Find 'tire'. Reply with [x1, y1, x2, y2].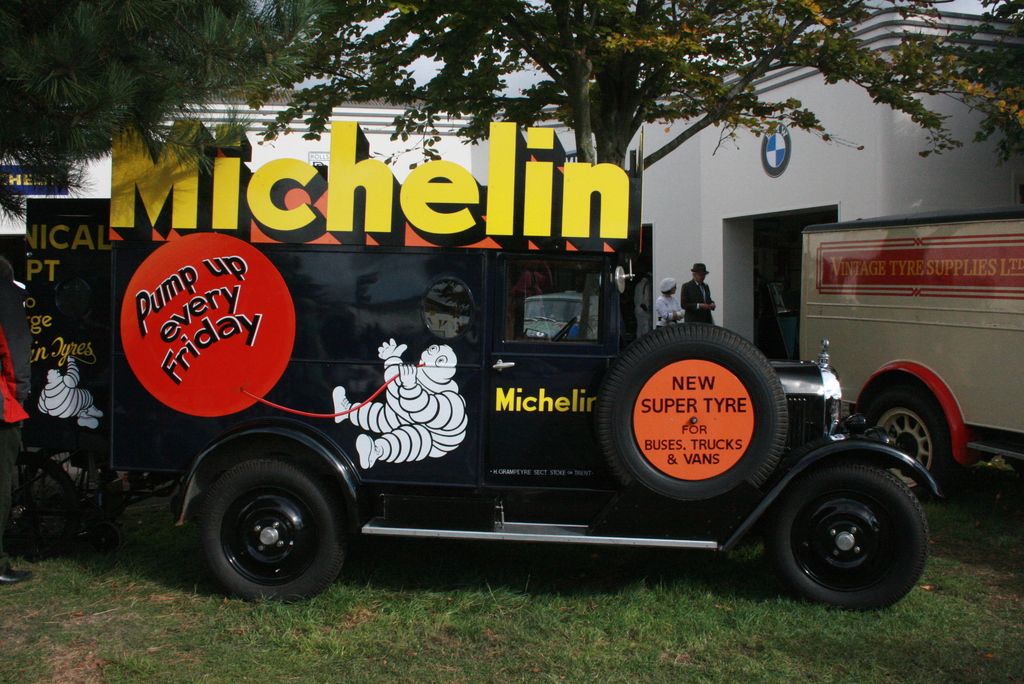
[876, 394, 947, 489].
